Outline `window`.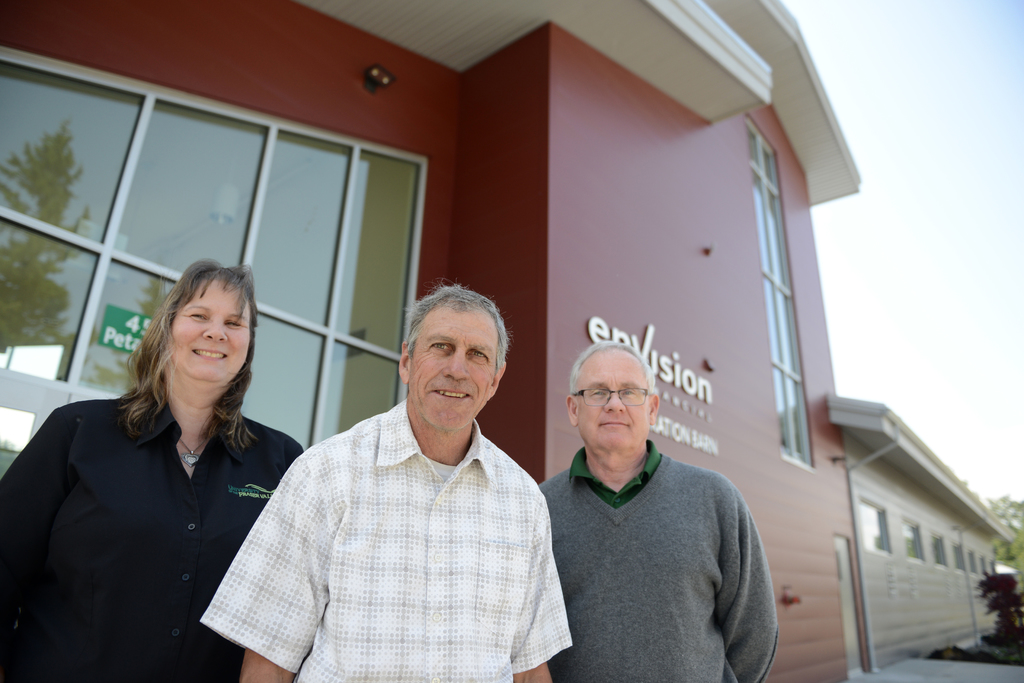
Outline: [x1=924, y1=524, x2=952, y2=567].
